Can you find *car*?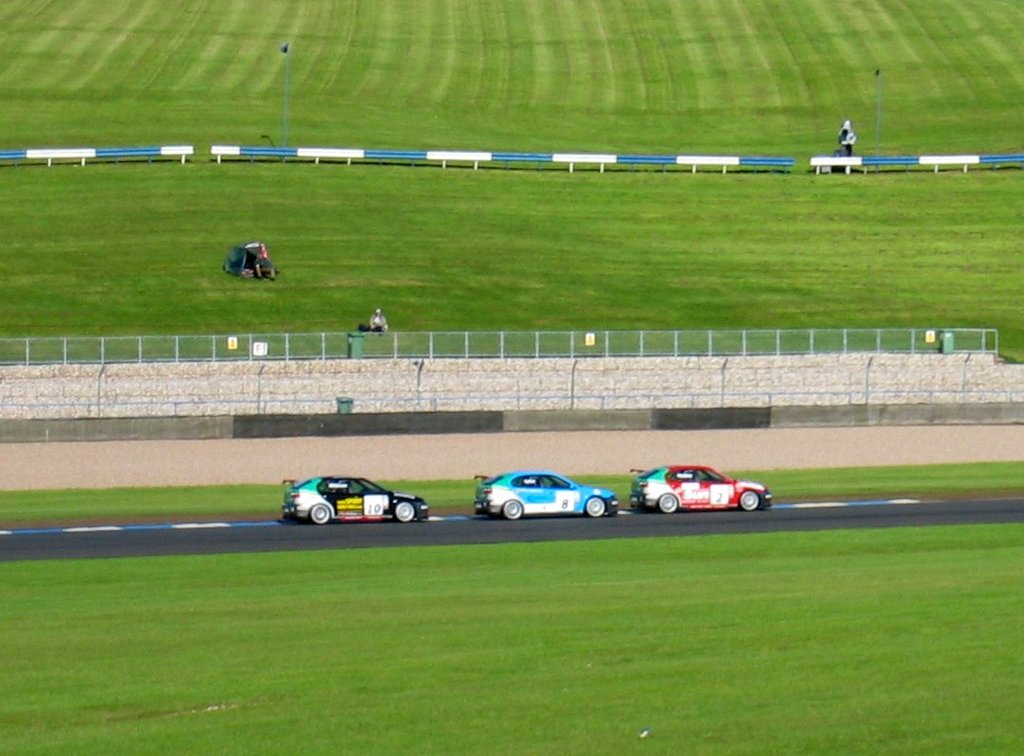
Yes, bounding box: bbox(284, 475, 429, 527).
